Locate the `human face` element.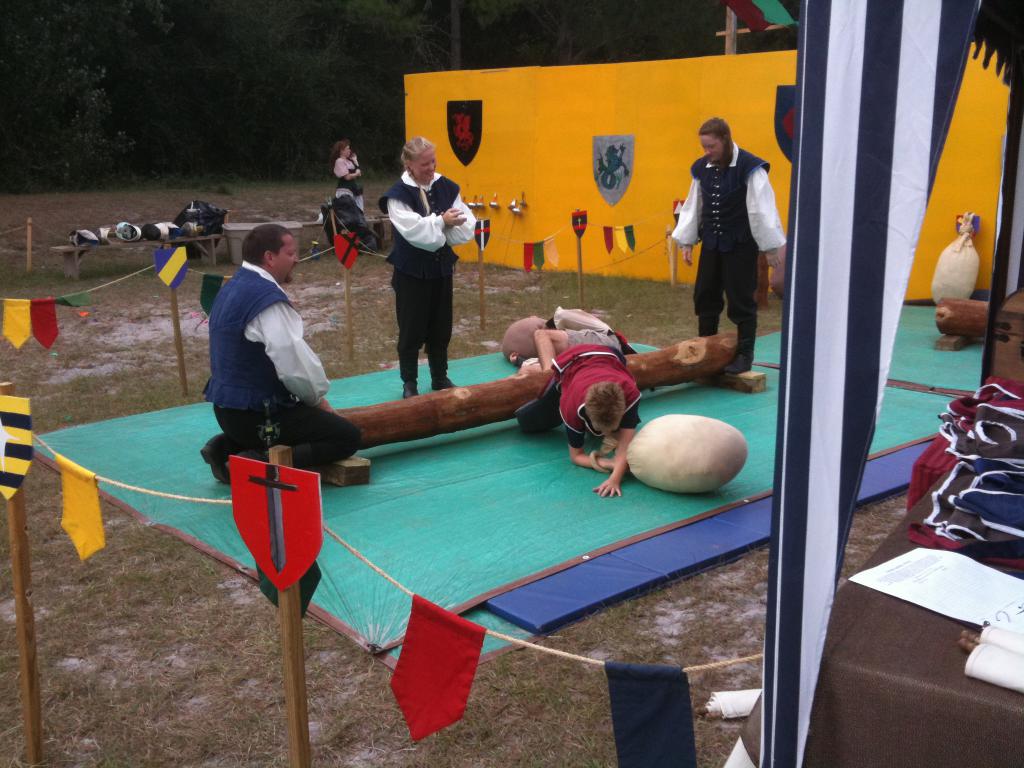
Element bbox: [left=271, top=236, right=300, bottom=284].
